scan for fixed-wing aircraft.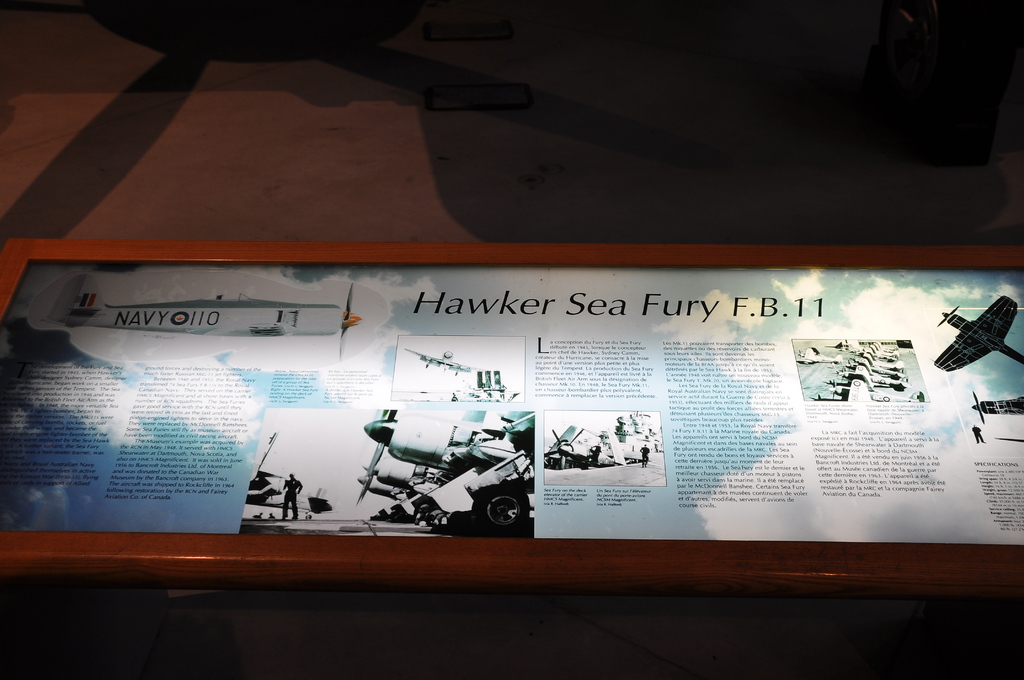
Scan result: box=[793, 344, 844, 369].
